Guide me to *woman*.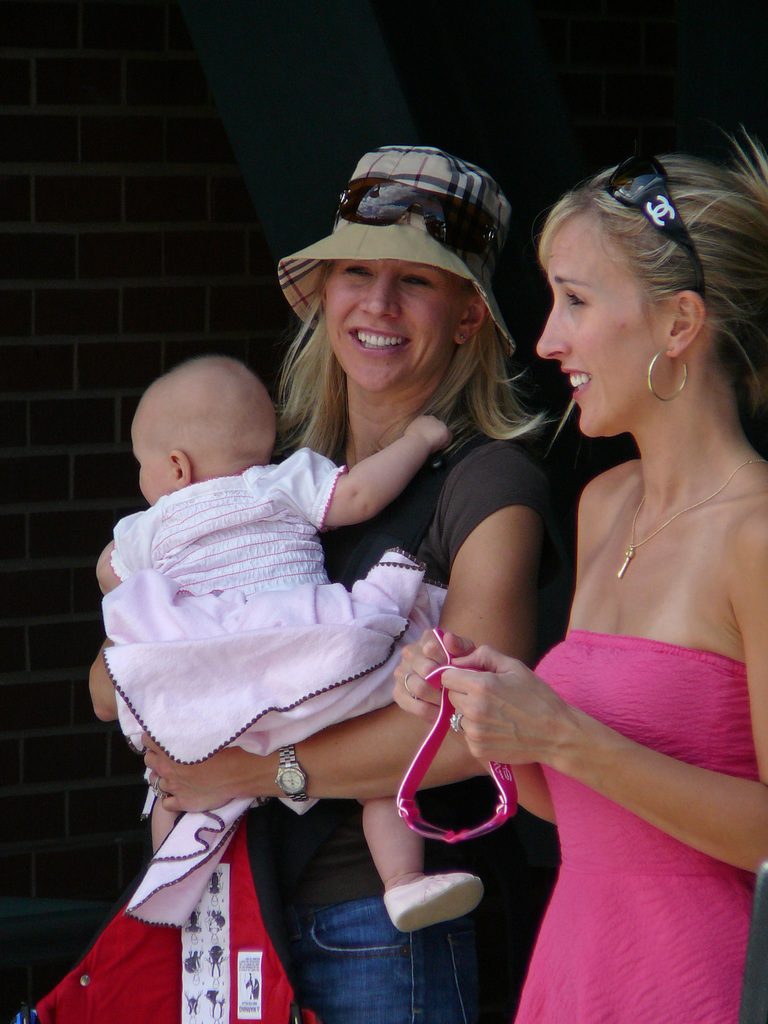
Guidance: (x1=83, y1=140, x2=550, y2=1023).
